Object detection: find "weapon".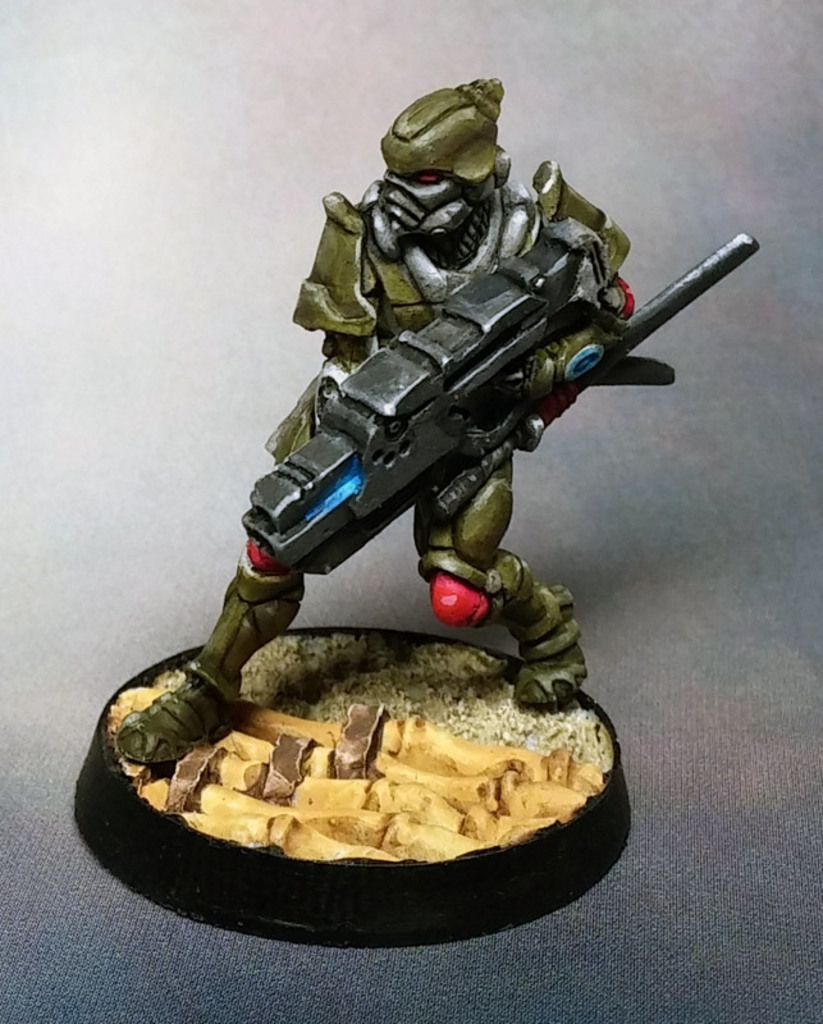
pyautogui.locateOnScreen(234, 218, 617, 580).
